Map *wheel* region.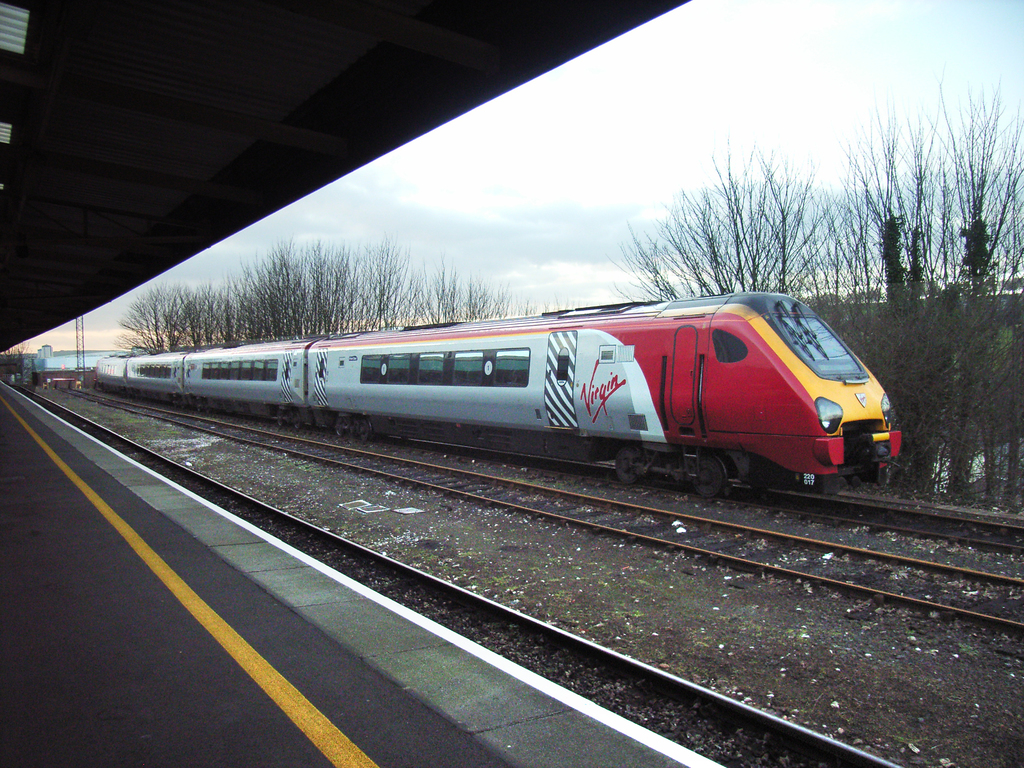
Mapped to crop(689, 454, 730, 497).
